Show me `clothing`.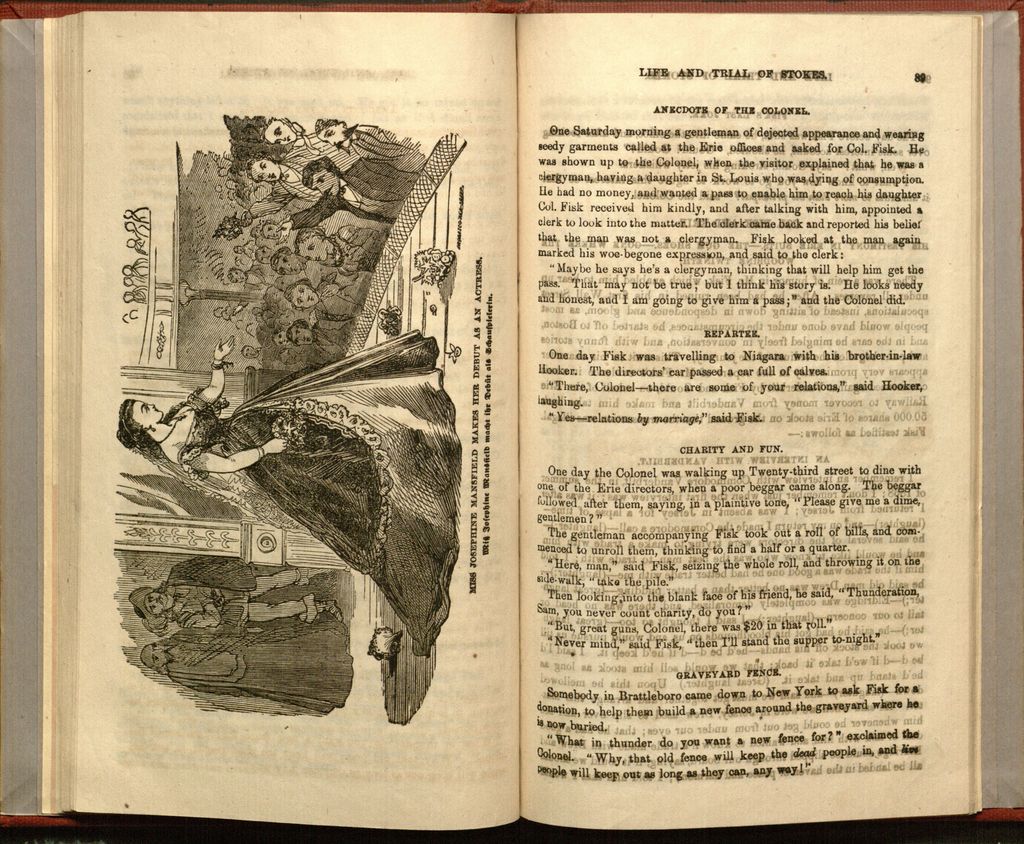
`clothing` is here: (x1=167, y1=613, x2=355, y2=718).
